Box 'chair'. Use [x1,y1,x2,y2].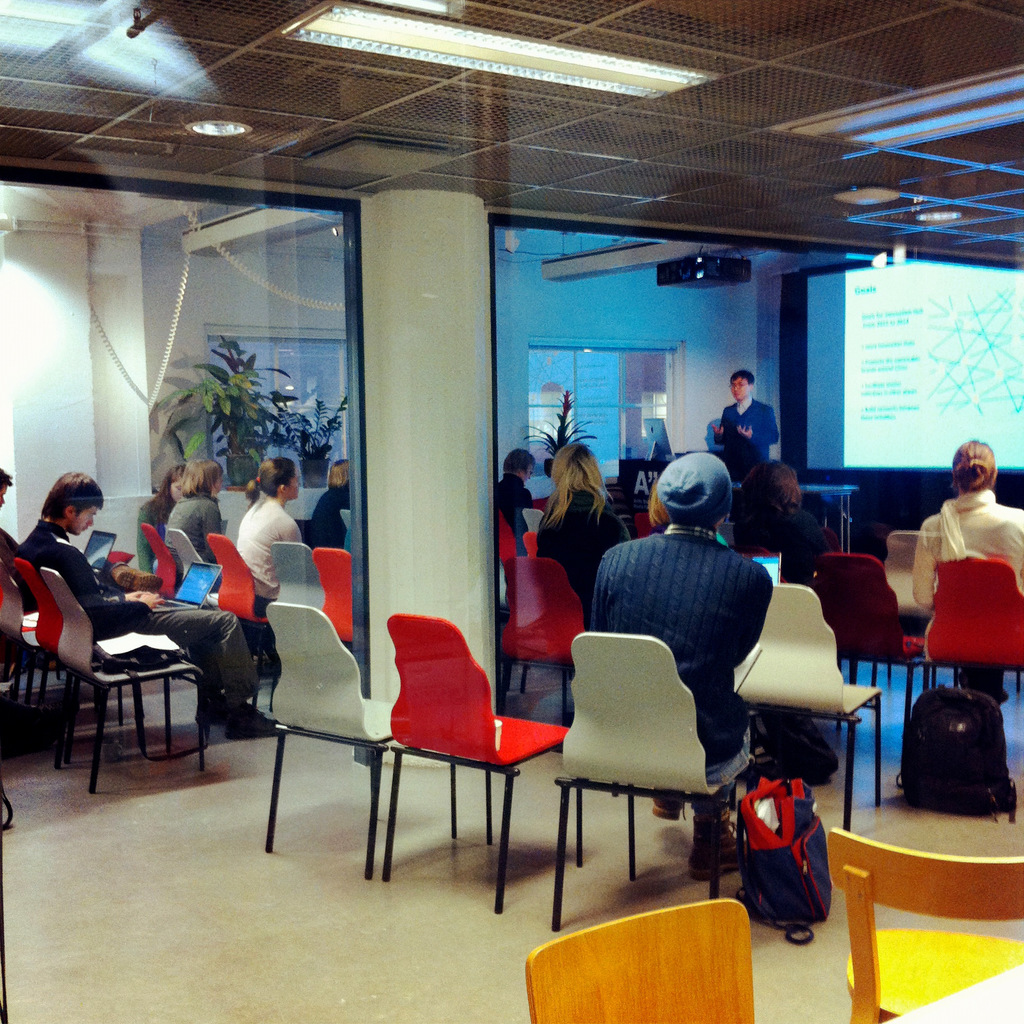
[137,522,186,595].
